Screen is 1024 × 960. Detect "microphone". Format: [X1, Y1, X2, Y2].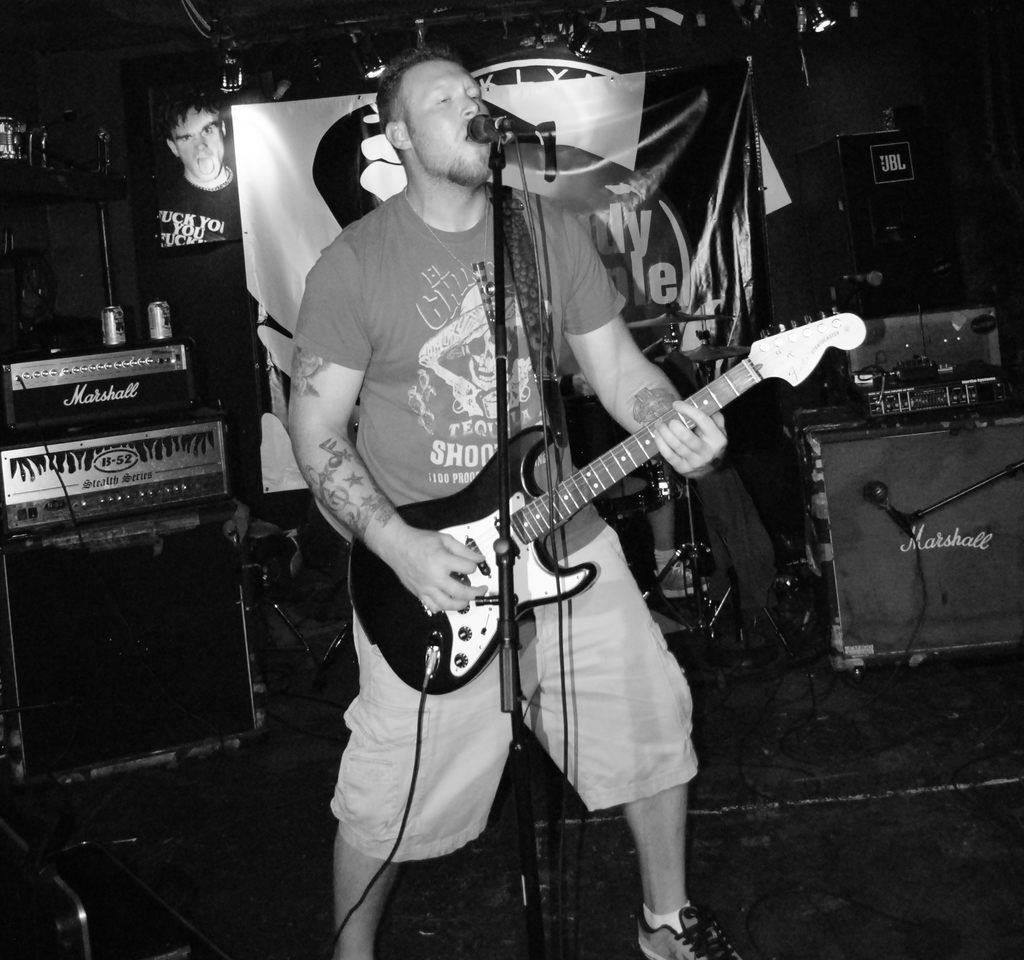
[460, 100, 567, 159].
